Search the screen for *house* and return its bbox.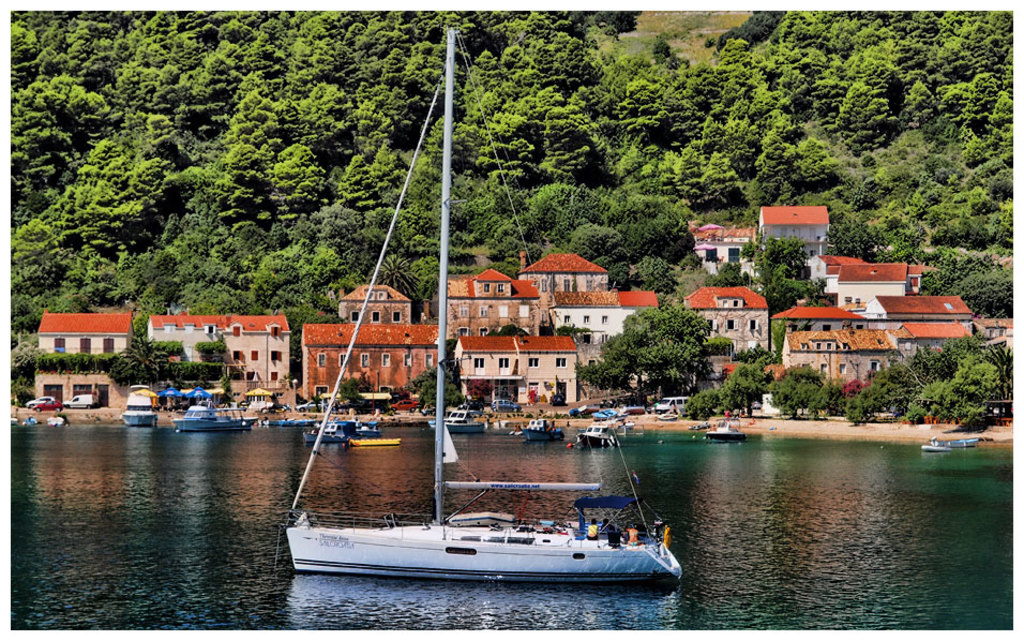
Found: (x1=674, y1=280, x2=770, y2=362).
